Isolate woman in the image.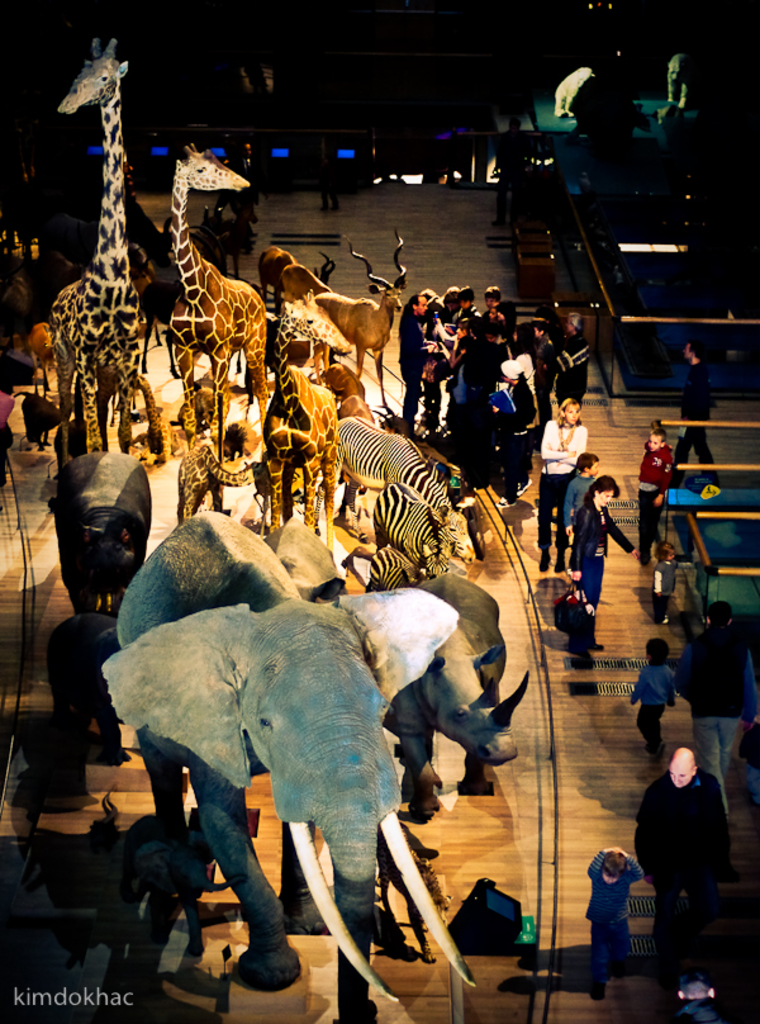
Isolated region: (566,470,635,668).
